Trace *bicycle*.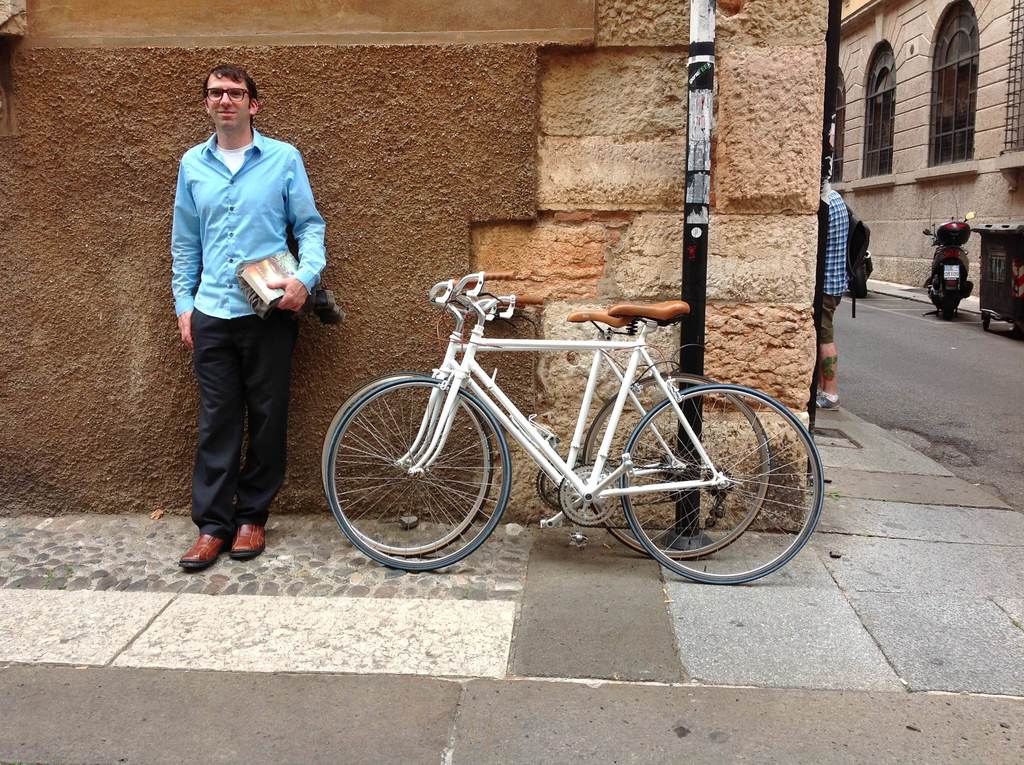
Traced to 318/265/771/563.
